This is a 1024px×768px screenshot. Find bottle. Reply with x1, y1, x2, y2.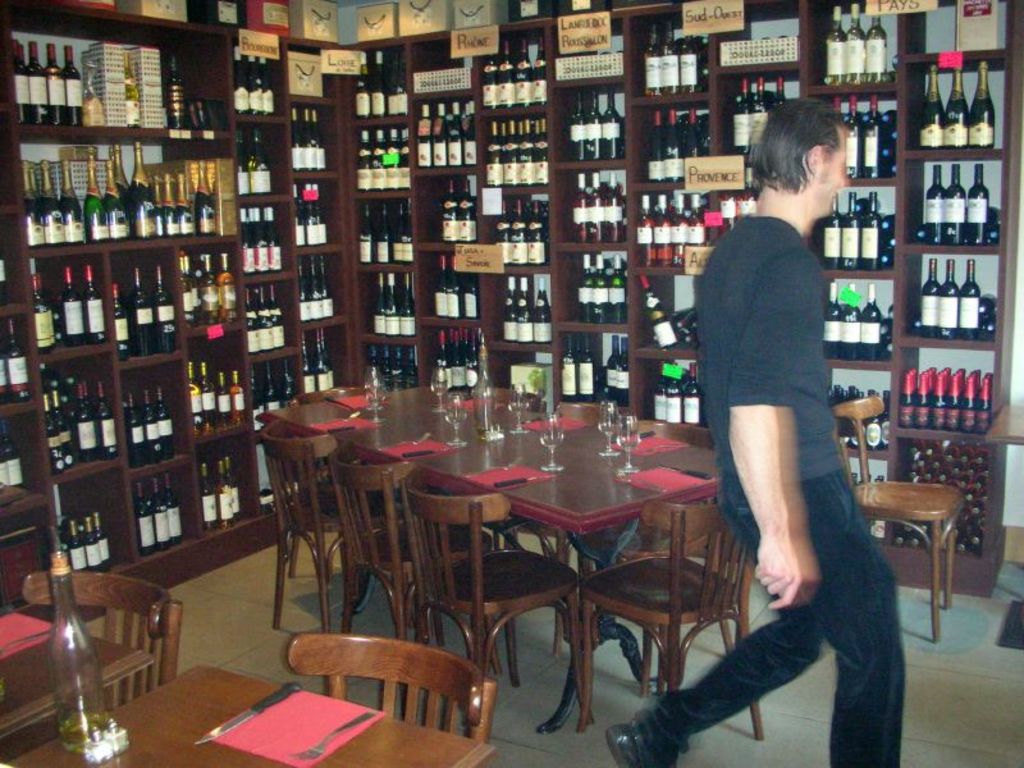
512, 280, 545, 343.
